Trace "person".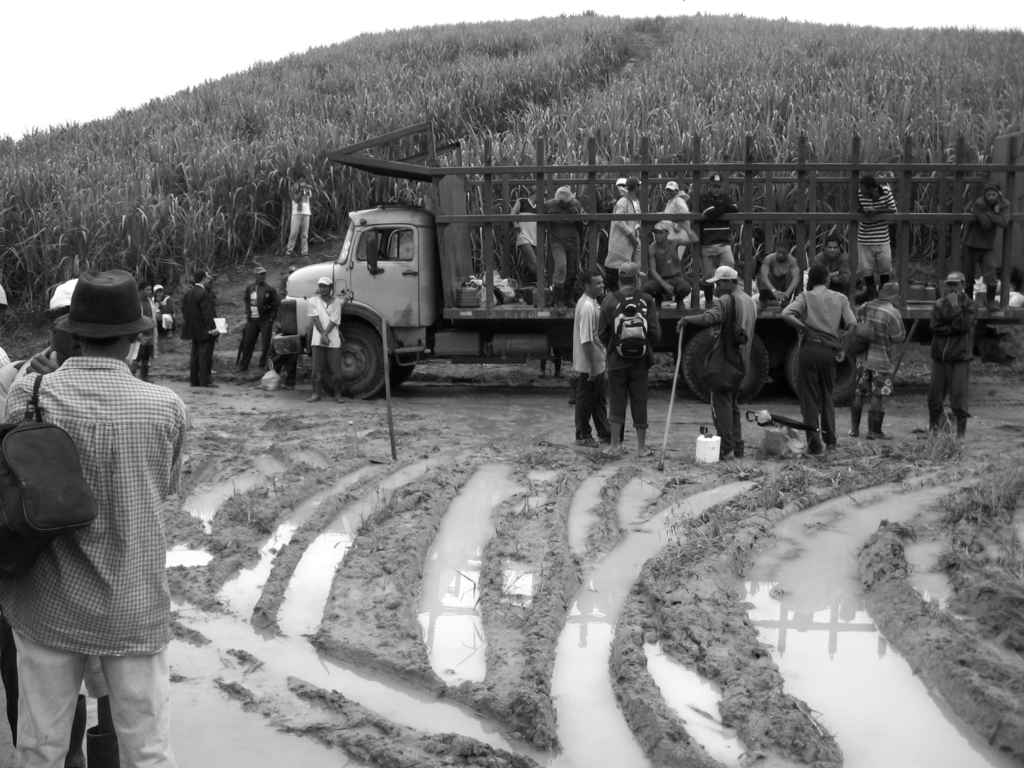
Traced to select_region(925, 269, 982, 440).
